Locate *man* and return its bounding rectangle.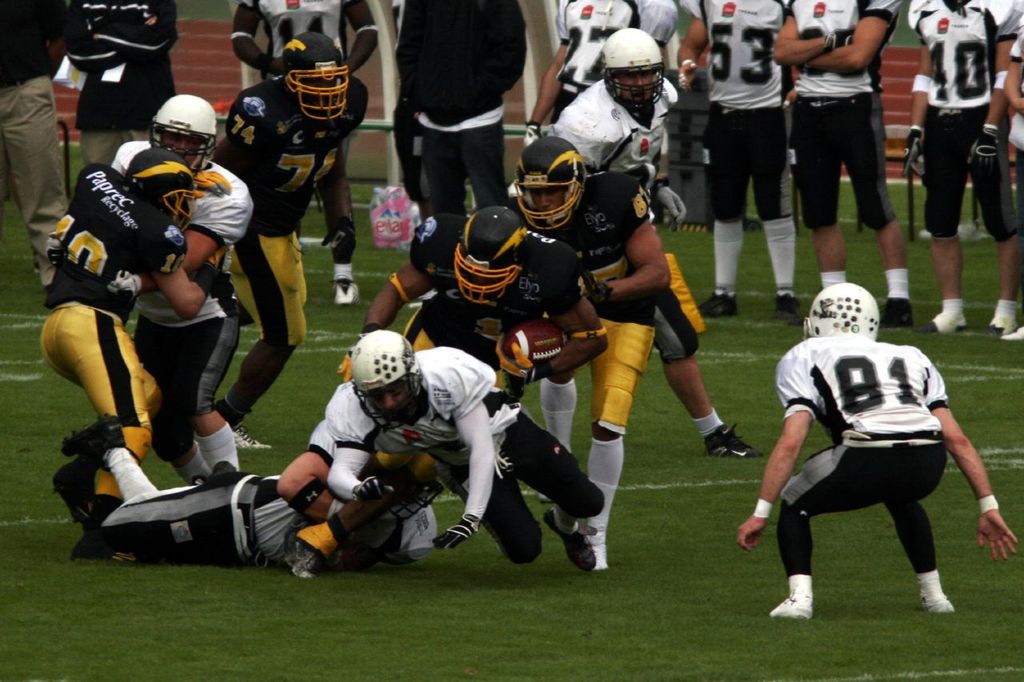
bbox=(396, 0, 526, 224).
